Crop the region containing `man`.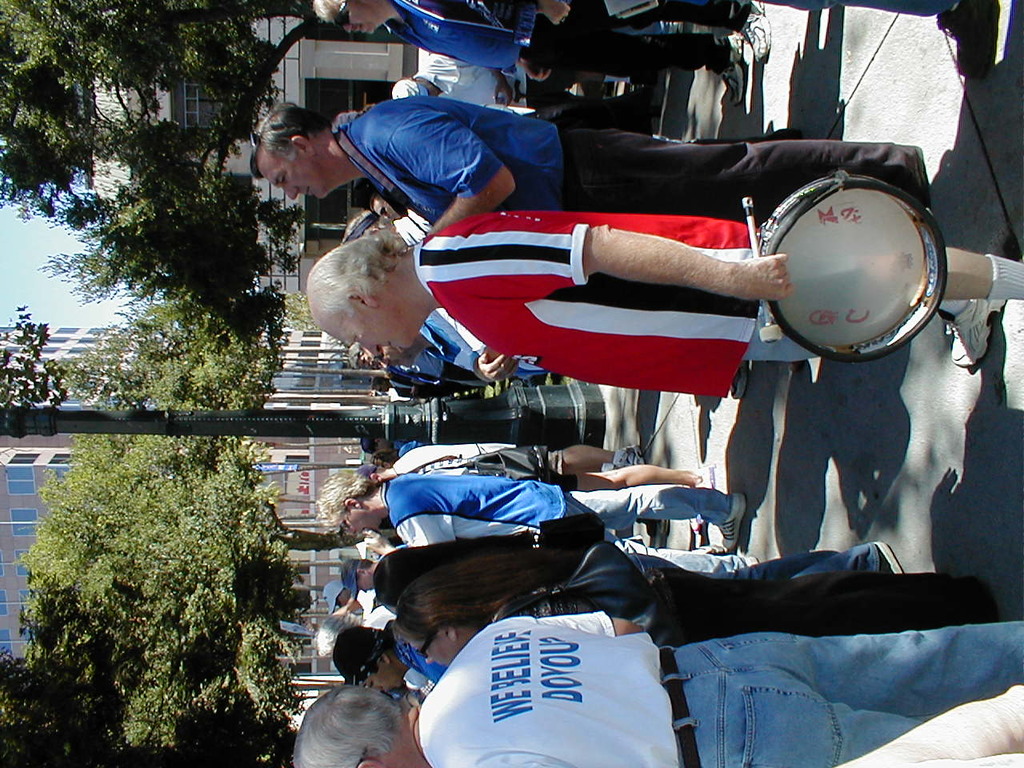
Crop region: left=302, top=171, right=1023, bottom=418.
